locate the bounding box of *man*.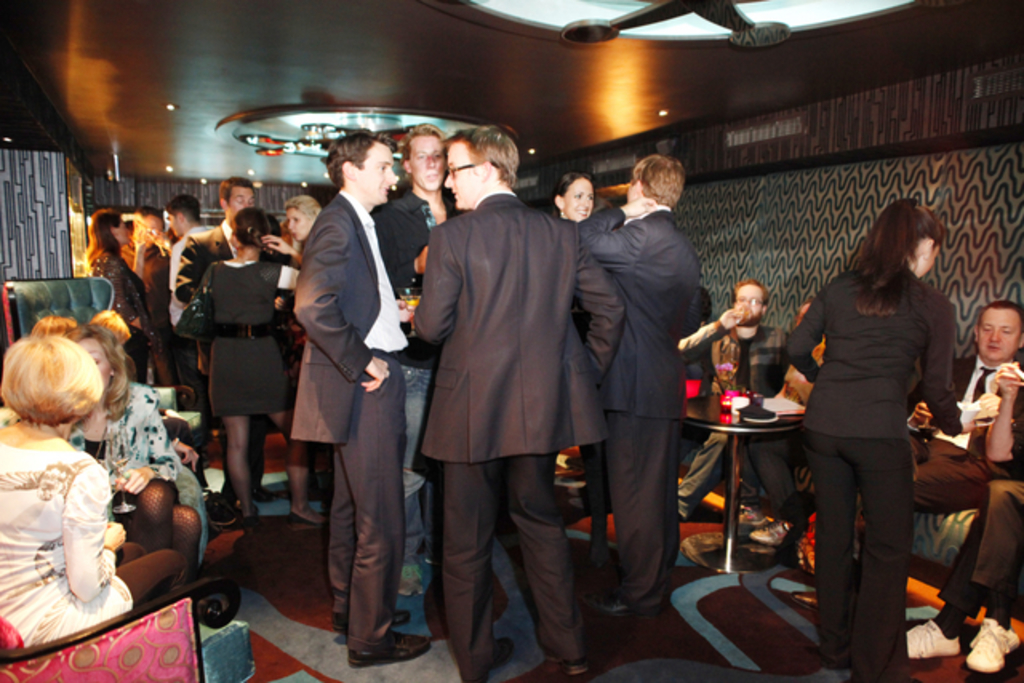
Bounding box: Rect(291, 130, 422, 649).
